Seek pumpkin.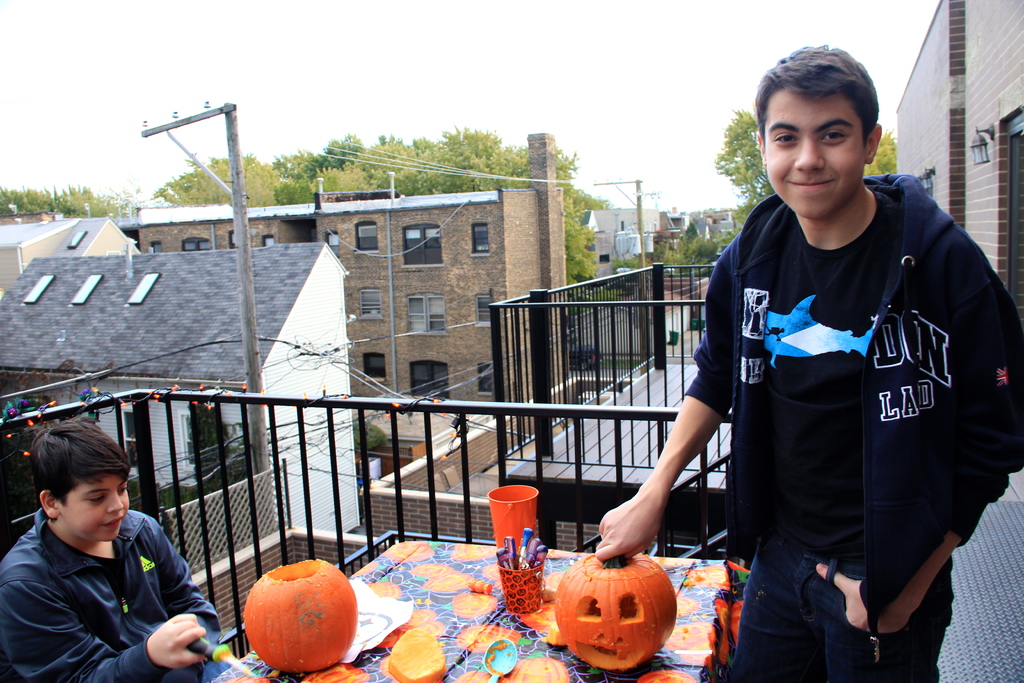
pyautogui.locateOnScreen(240, 554, 362, 672).
